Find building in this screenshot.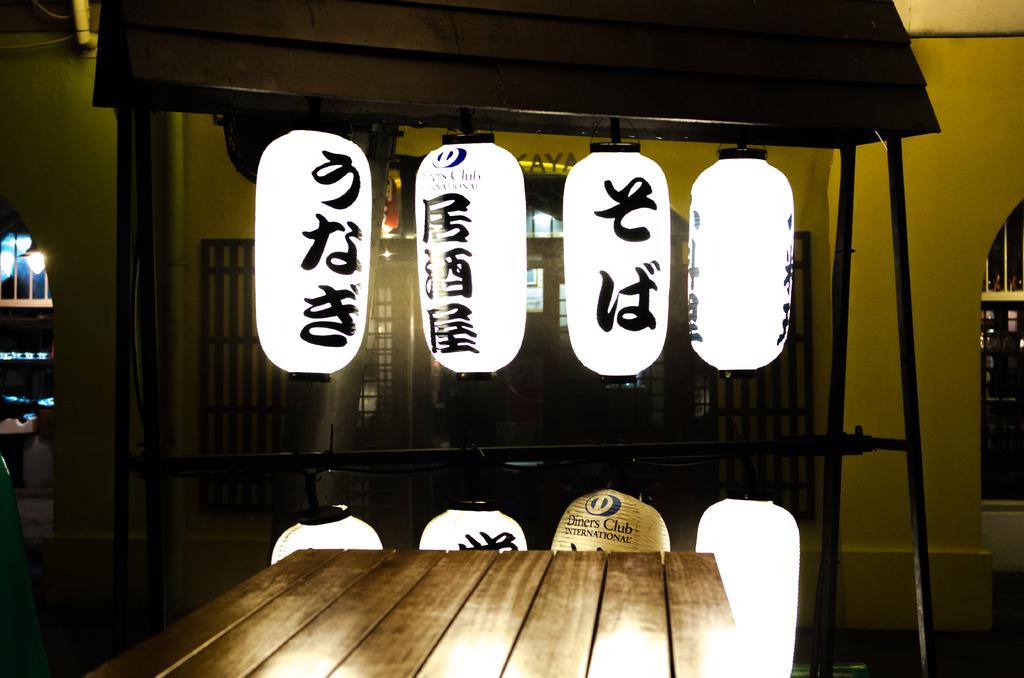
The bounding box for building is left=0, top=0, right=1023, bottom=677.
